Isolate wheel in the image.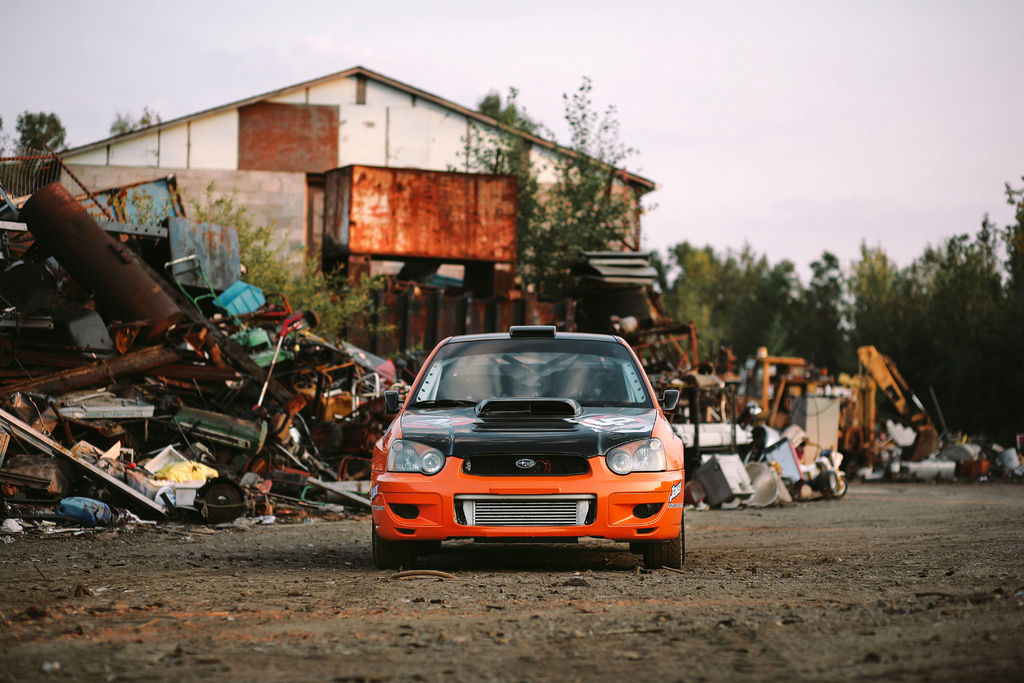
Isolated region: (left=632, top=538, right=641, bottom=552).
